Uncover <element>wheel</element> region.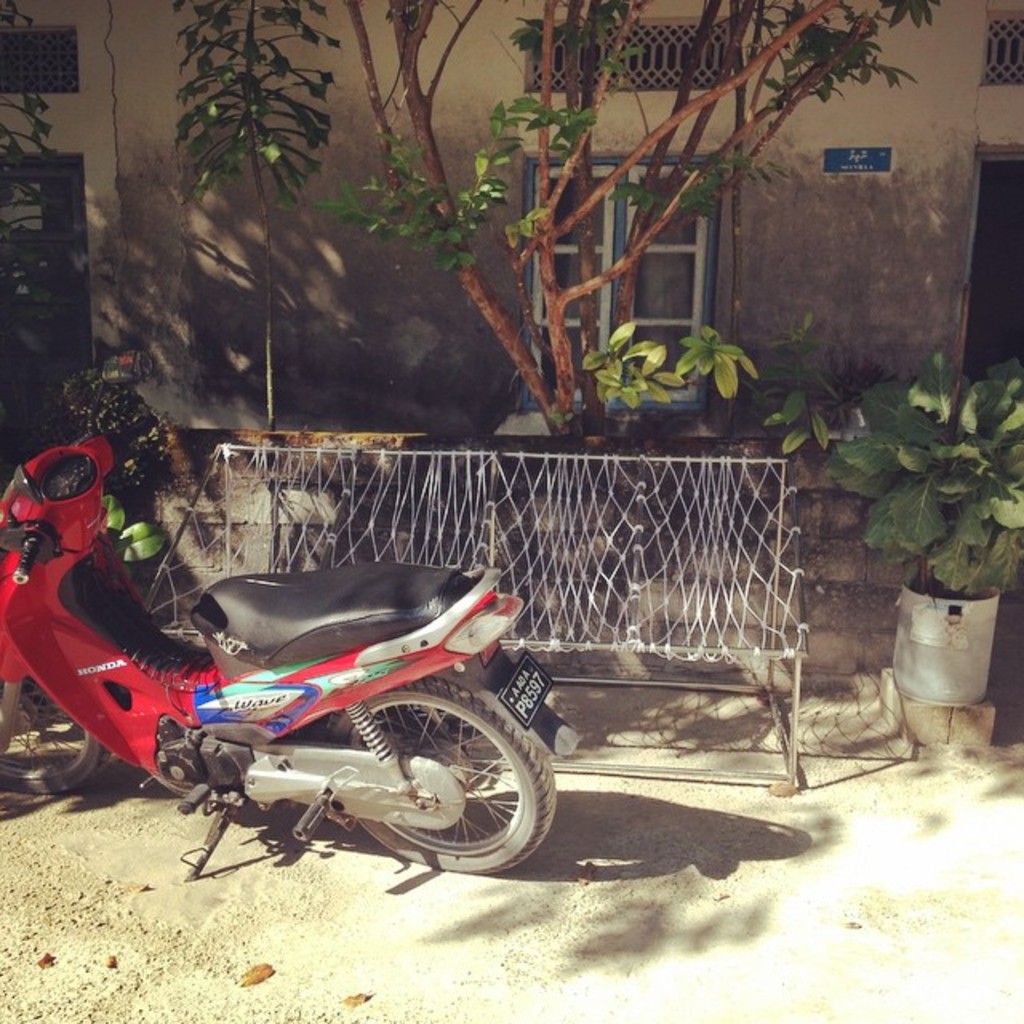
Uncovered: box(0, 680, 109, 795).
